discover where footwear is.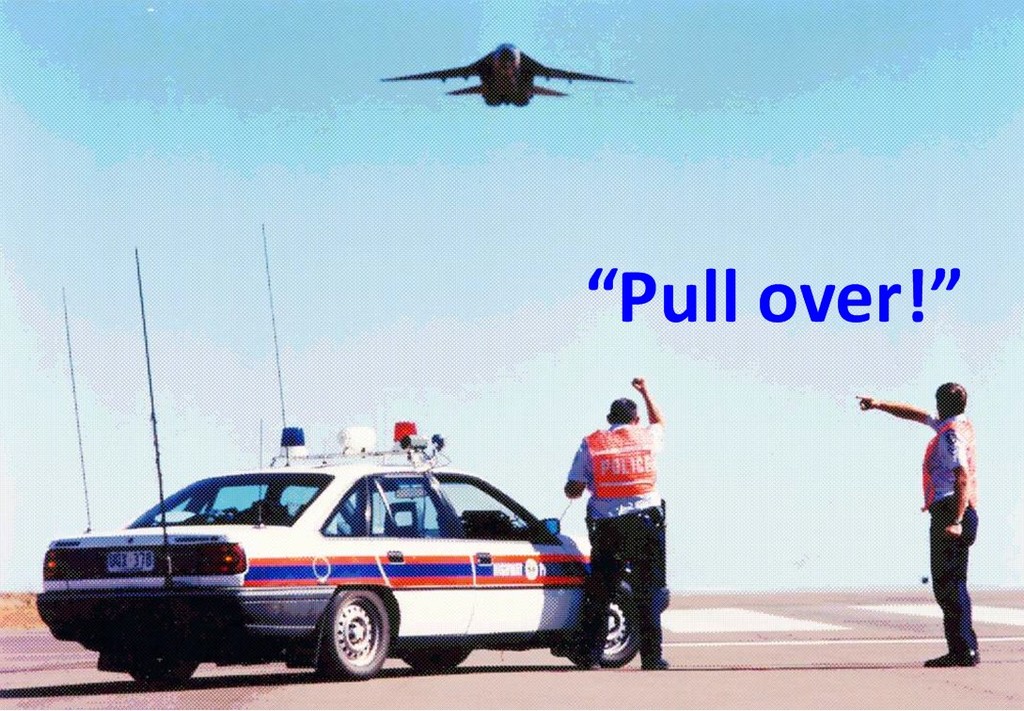
Discovered at pyautogui.locateOnScreen(642, 654, 671, 667).
